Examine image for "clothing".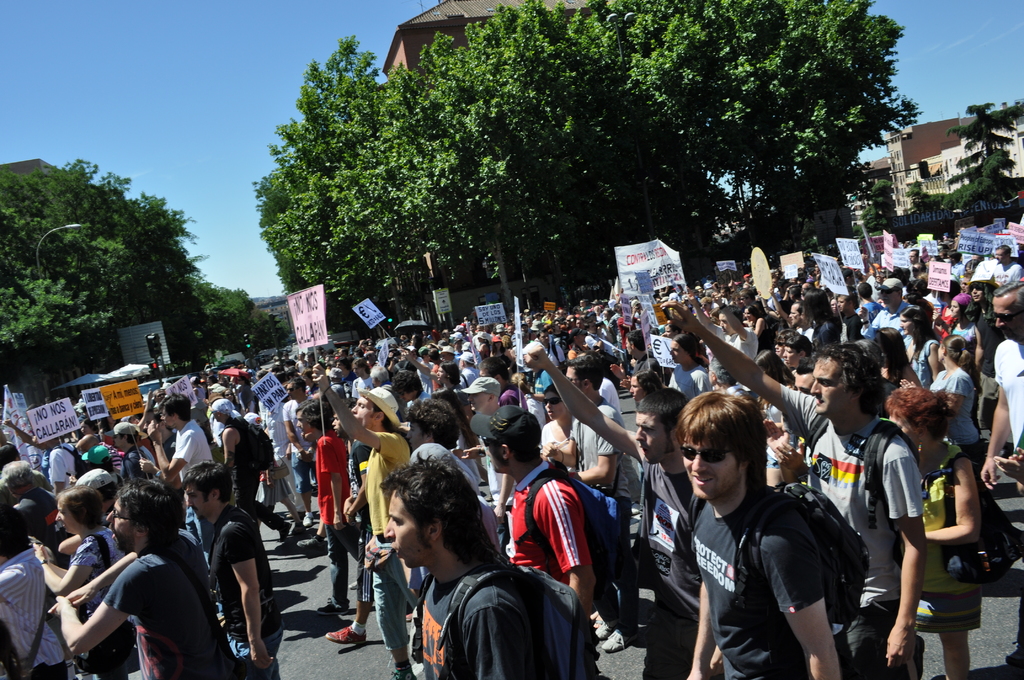
Examination result: <box>209,417,223,460</box>.
